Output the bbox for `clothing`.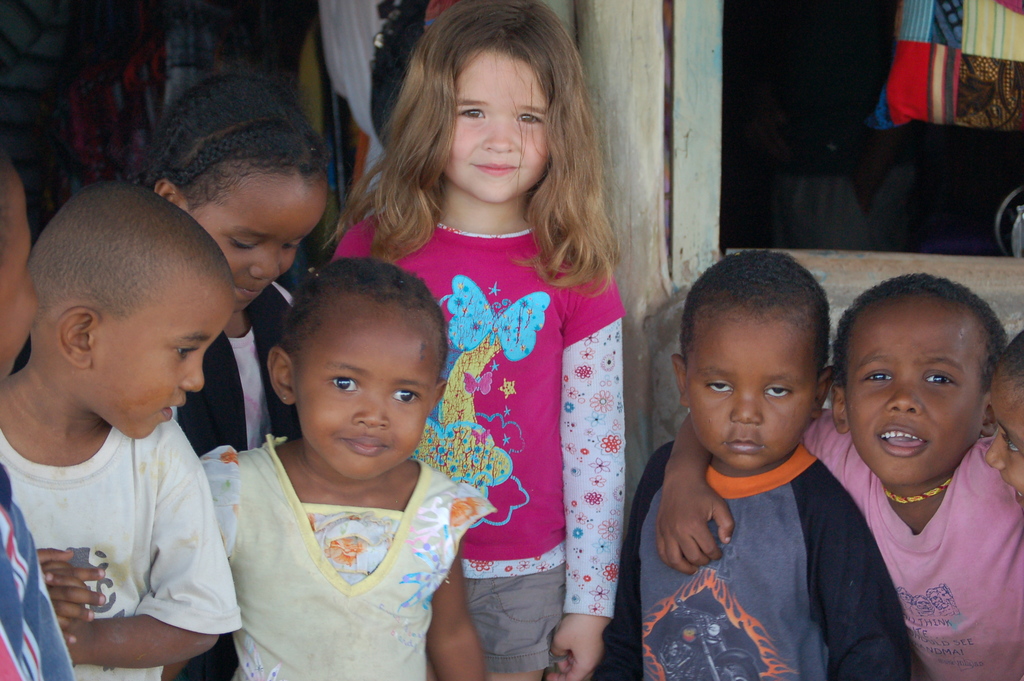
pyautogui.locateOnScreen(799, 405, 1023, 680).
